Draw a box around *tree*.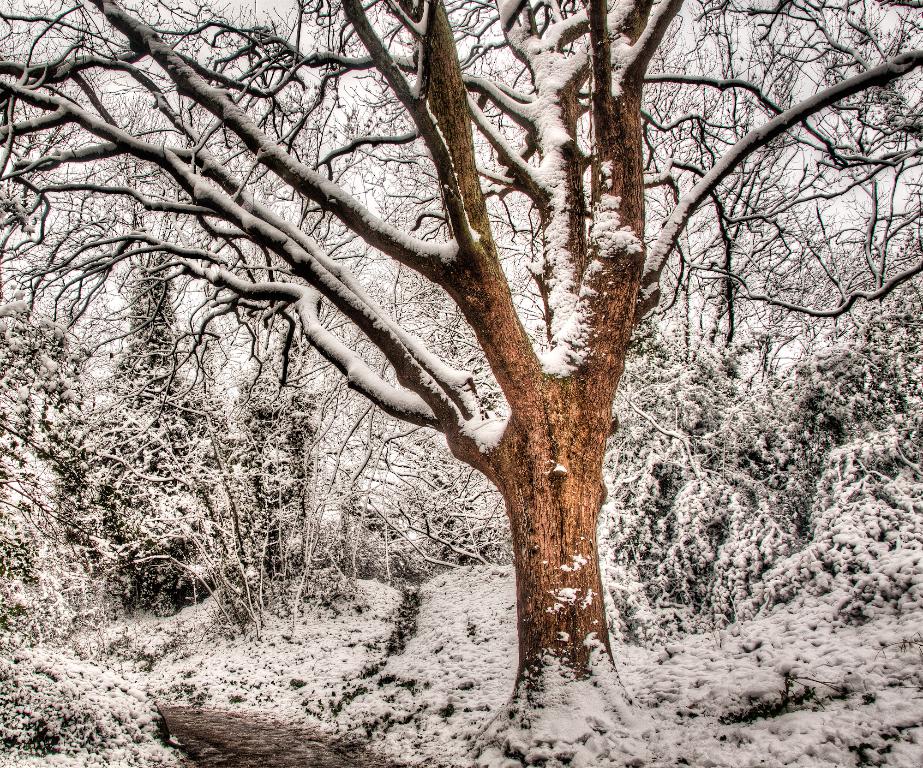
detection(0, 0, 922, 767).
